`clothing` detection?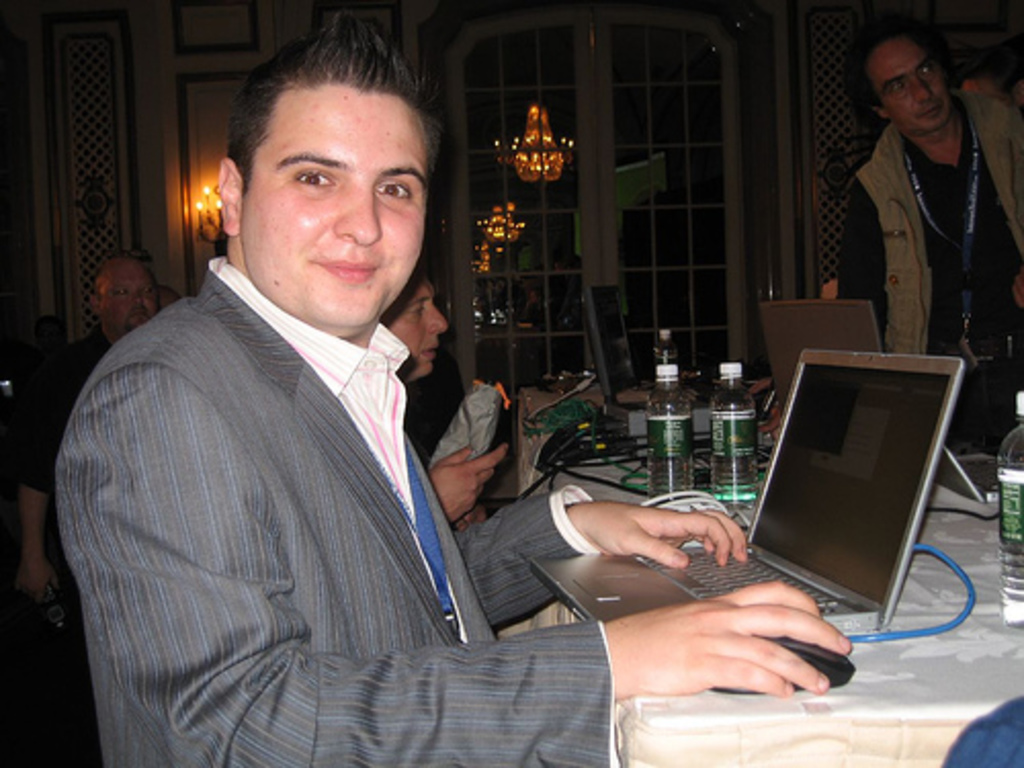
l=57, t=254, r=623, b=764
